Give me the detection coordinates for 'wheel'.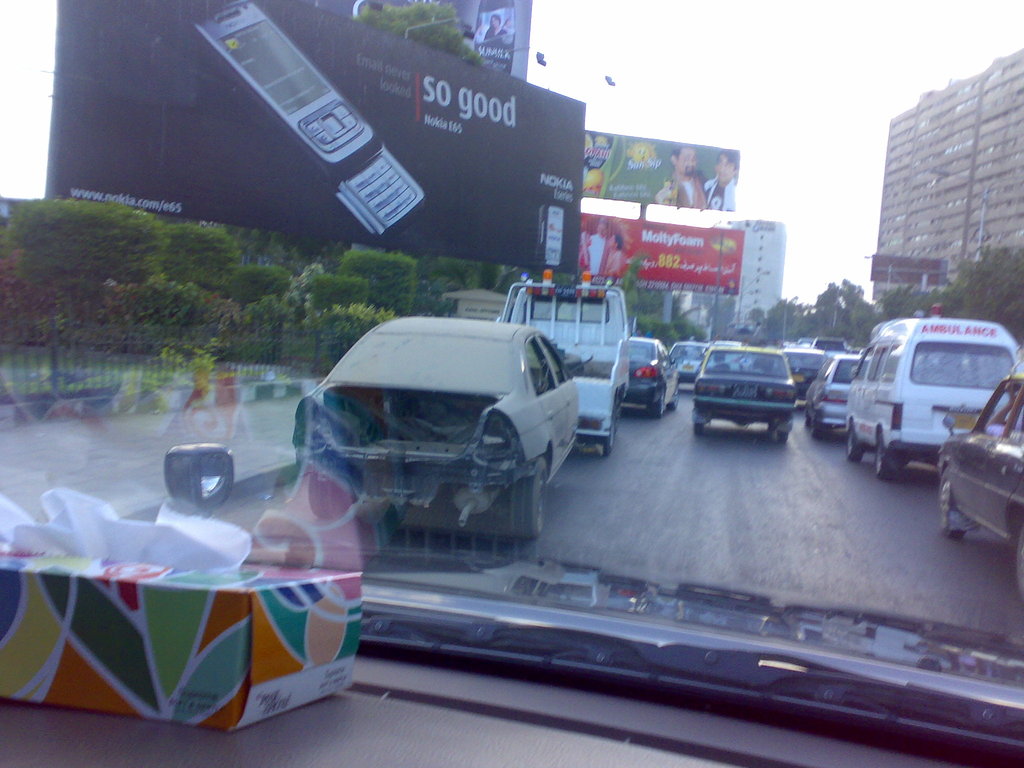
<box>1011,517,1023,603</box>.
